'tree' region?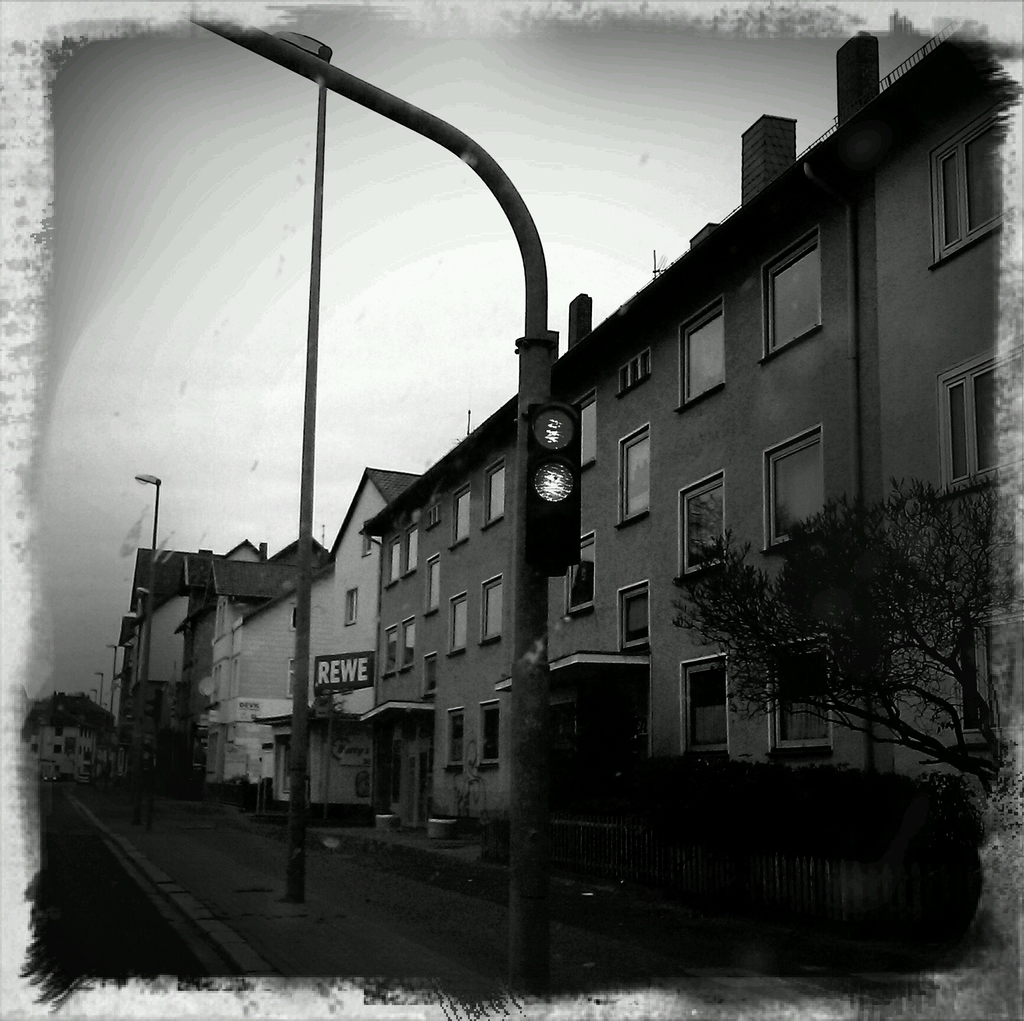
BBox(40, 689, 148, 784)
